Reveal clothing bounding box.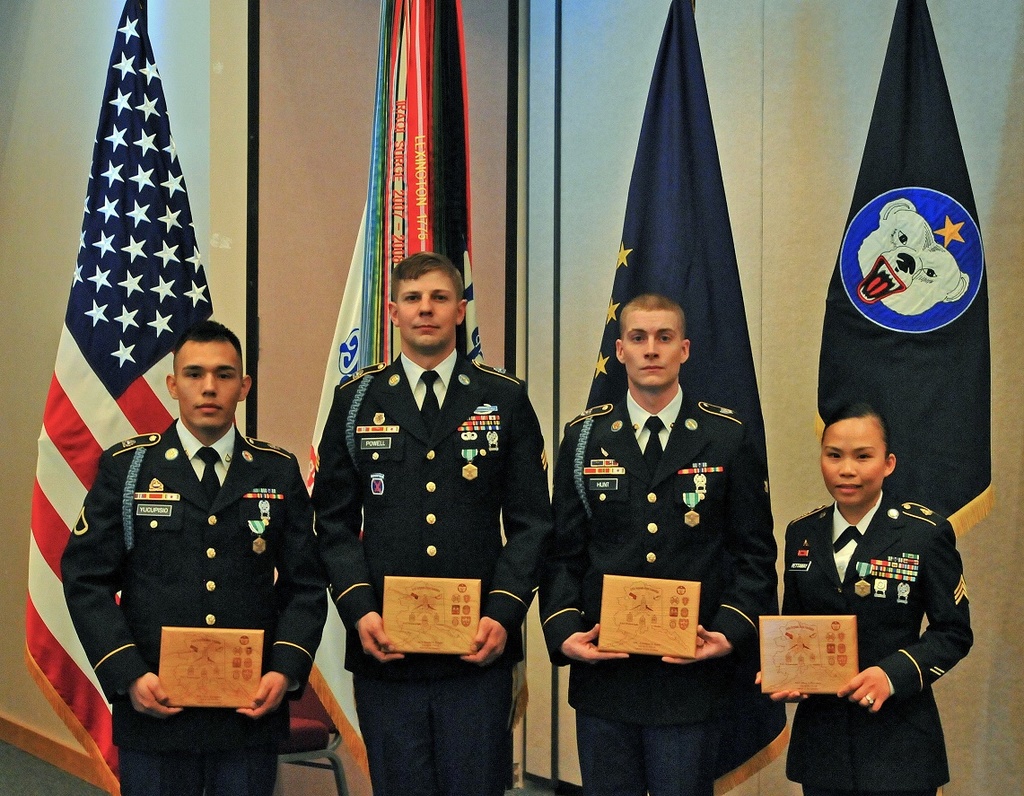
Revealed: bbox=(537, 381, 775, 795).
